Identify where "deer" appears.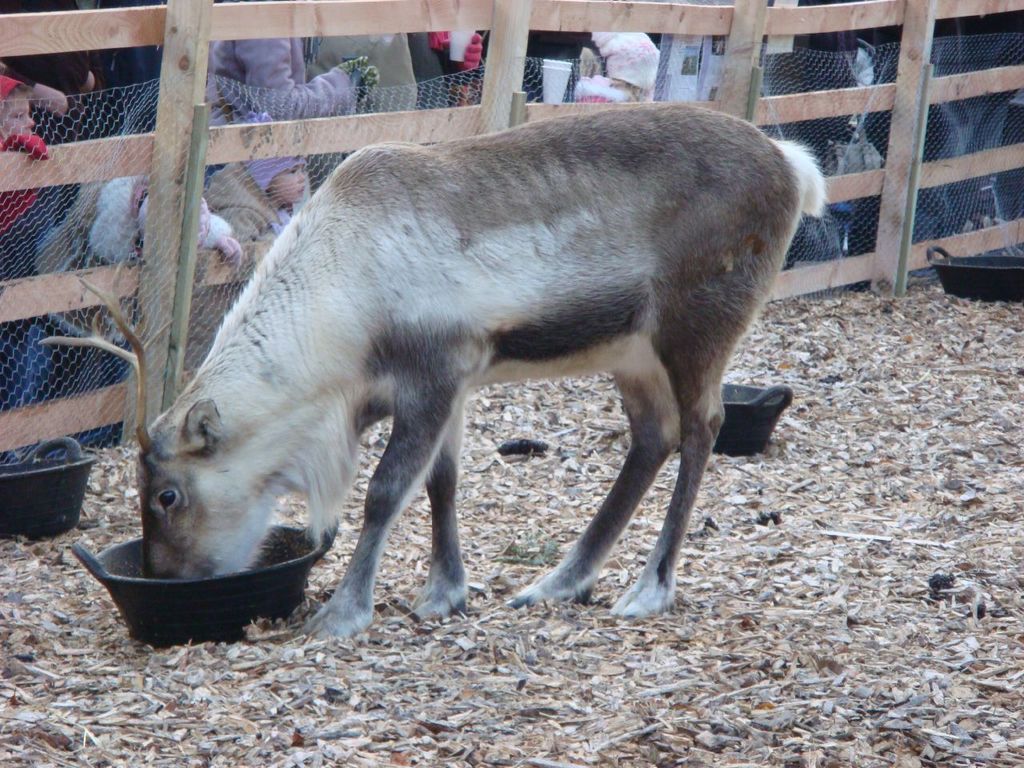
Appears at pyautogui.locateOnScreen(32, 98, 832, 618).
